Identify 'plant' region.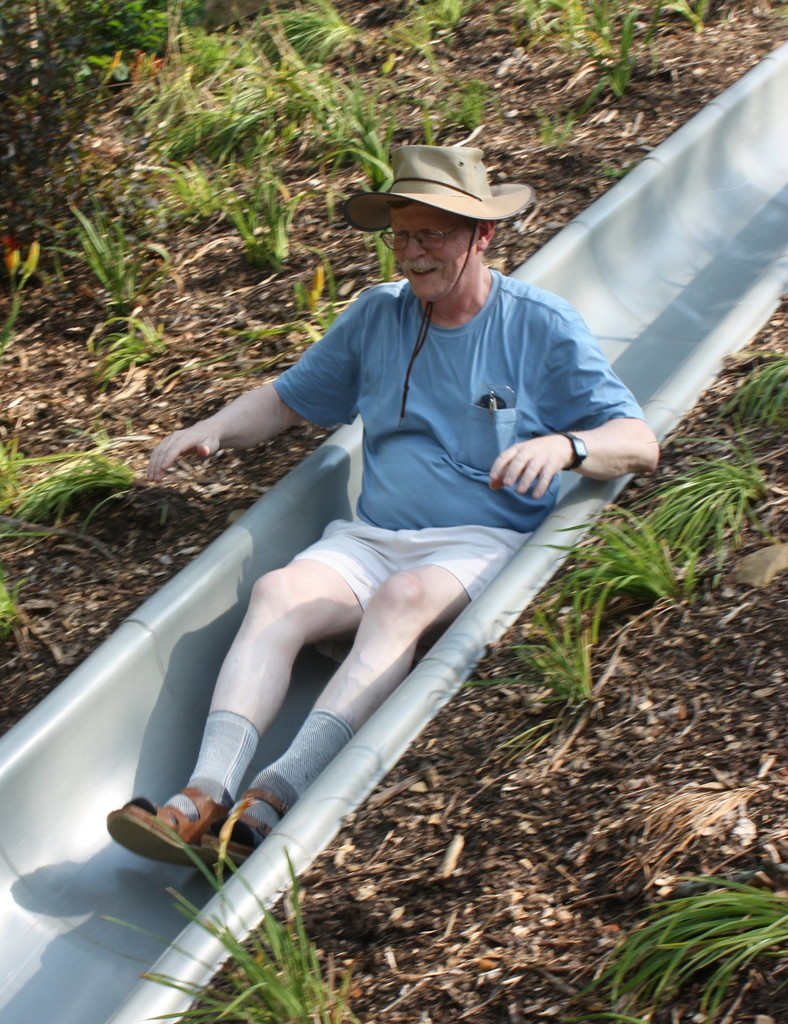
Region: 113/815/367/1019.
